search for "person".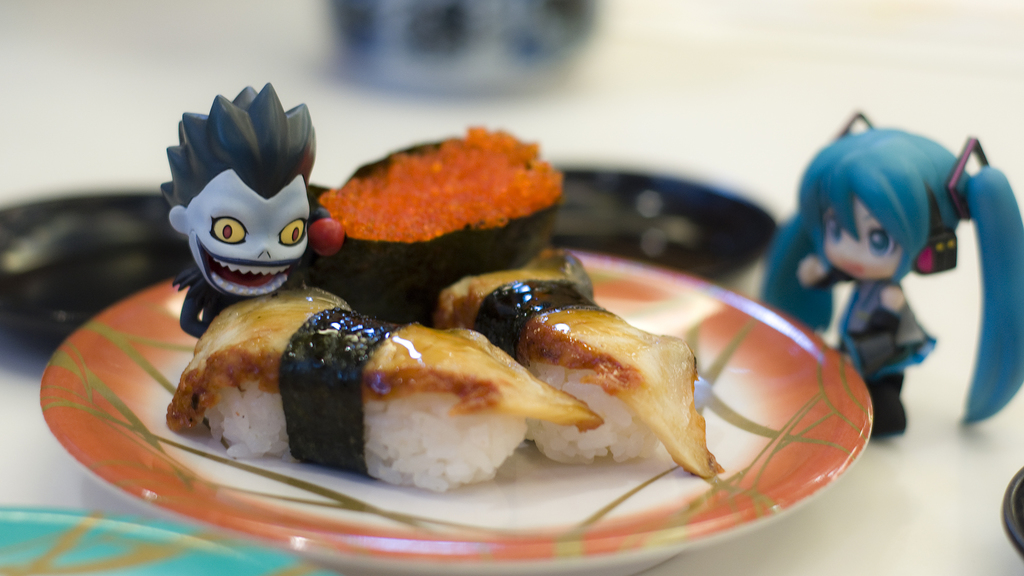
Found at [x1=769, y1=93, x2=1009, y2=438].
